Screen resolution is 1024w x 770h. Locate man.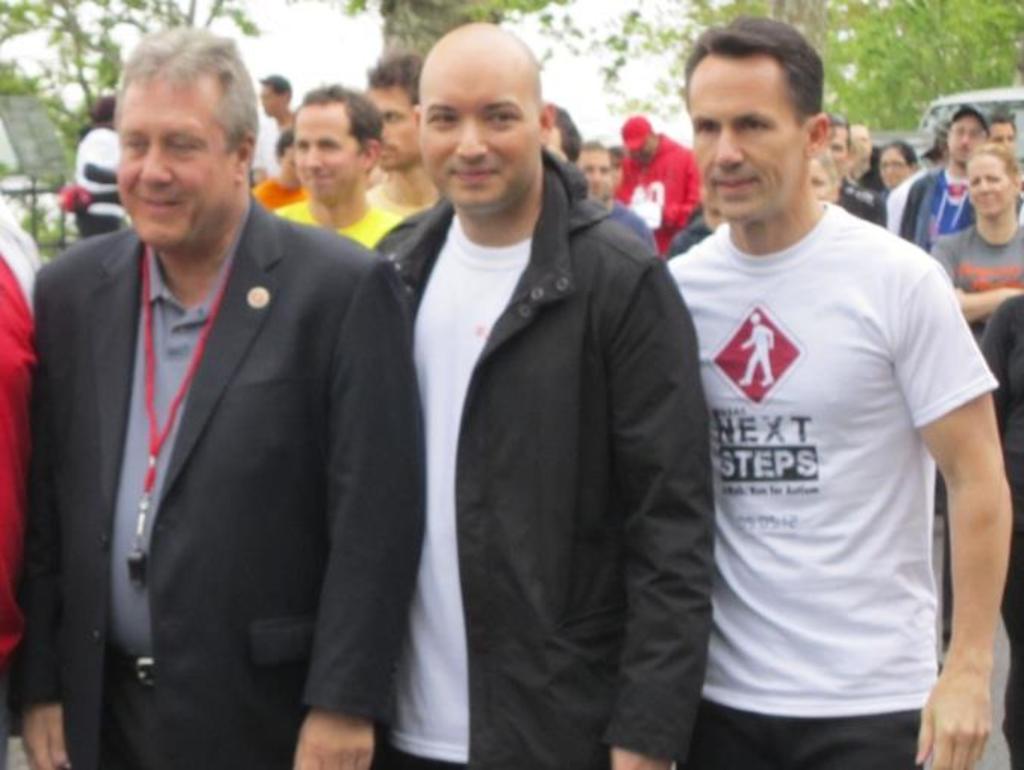
573, 141, 656, 249.
